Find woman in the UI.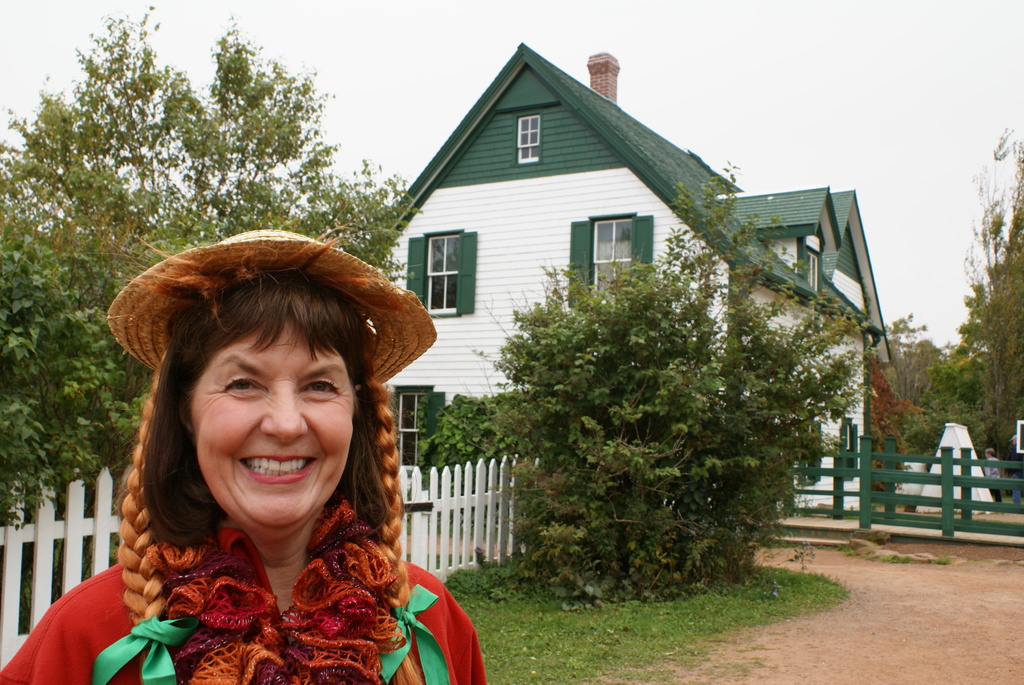
UI element at 35/248/462/684.
